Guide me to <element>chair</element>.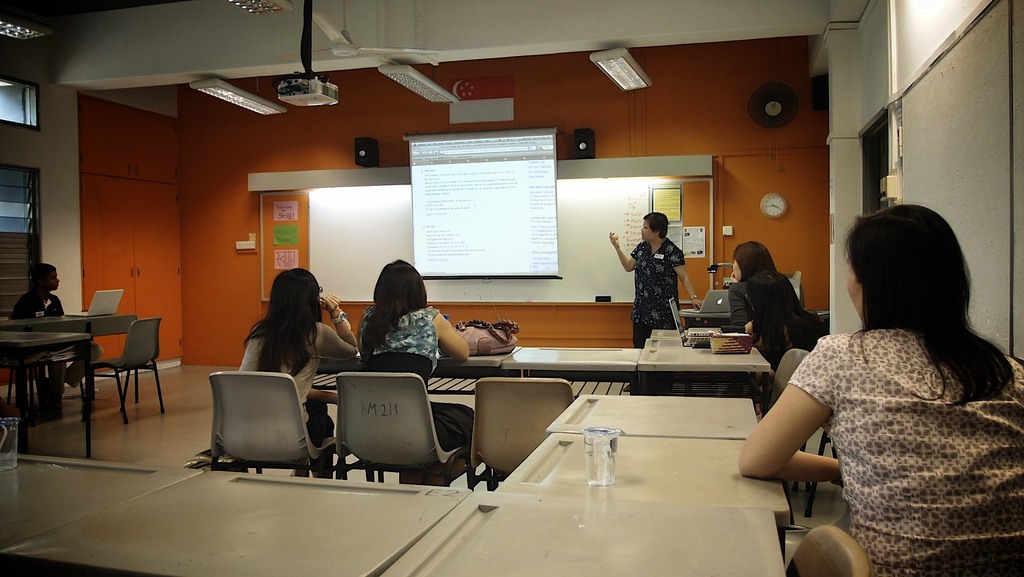
Guidance: {"x1": 470, "y1": 382, "x2": 582, "y2": 496}.
